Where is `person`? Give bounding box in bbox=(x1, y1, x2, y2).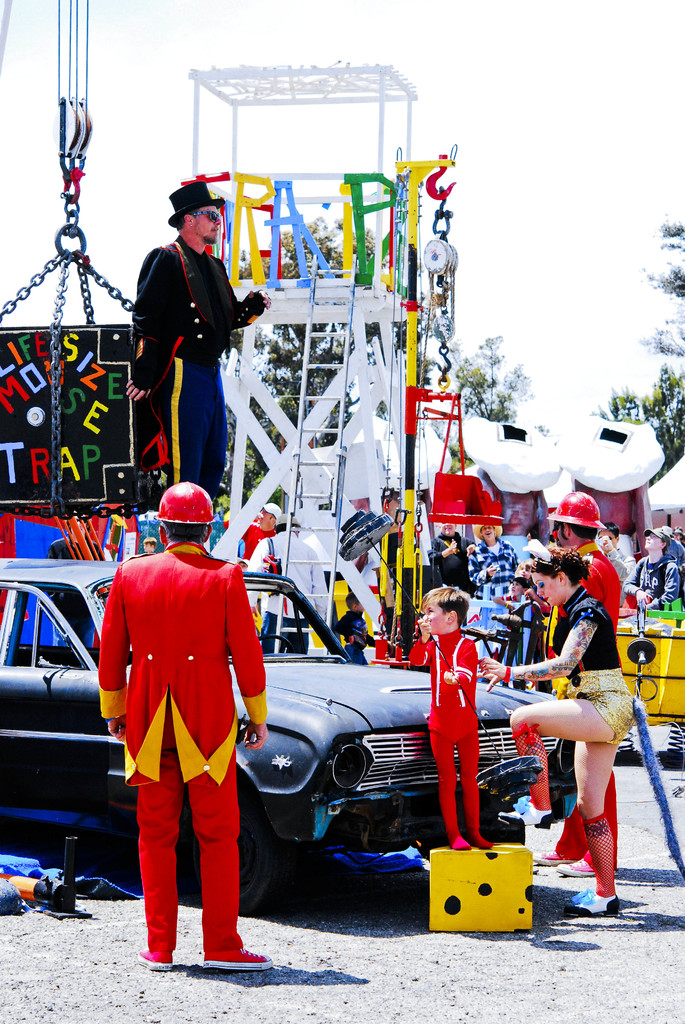
bbox=(45, 512, 105, 646).
